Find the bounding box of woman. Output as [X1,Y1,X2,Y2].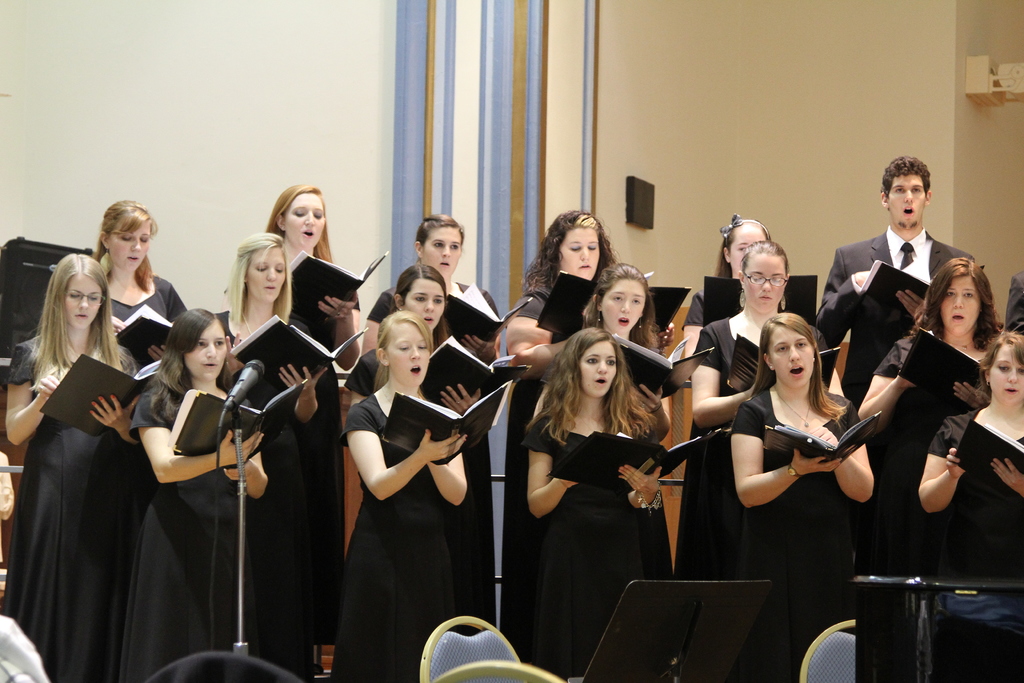
[577,258,680,446].
